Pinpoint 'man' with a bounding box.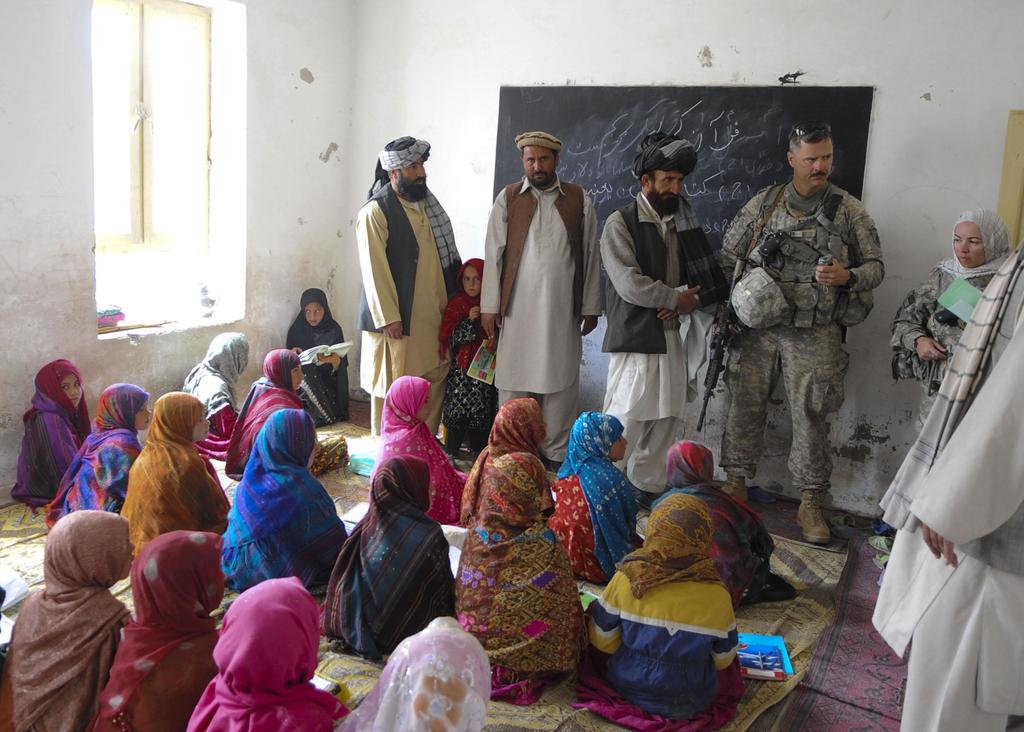
l=354, t=134, r=460, b=437.
